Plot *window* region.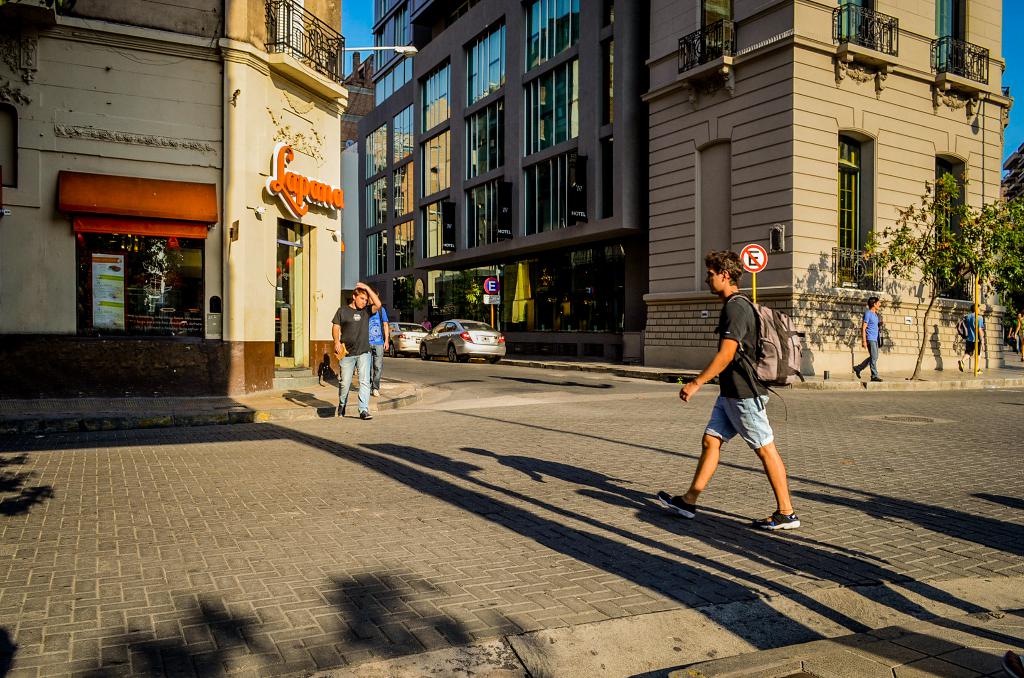
Plotted at bbox=(425, 200, 452, 257).
